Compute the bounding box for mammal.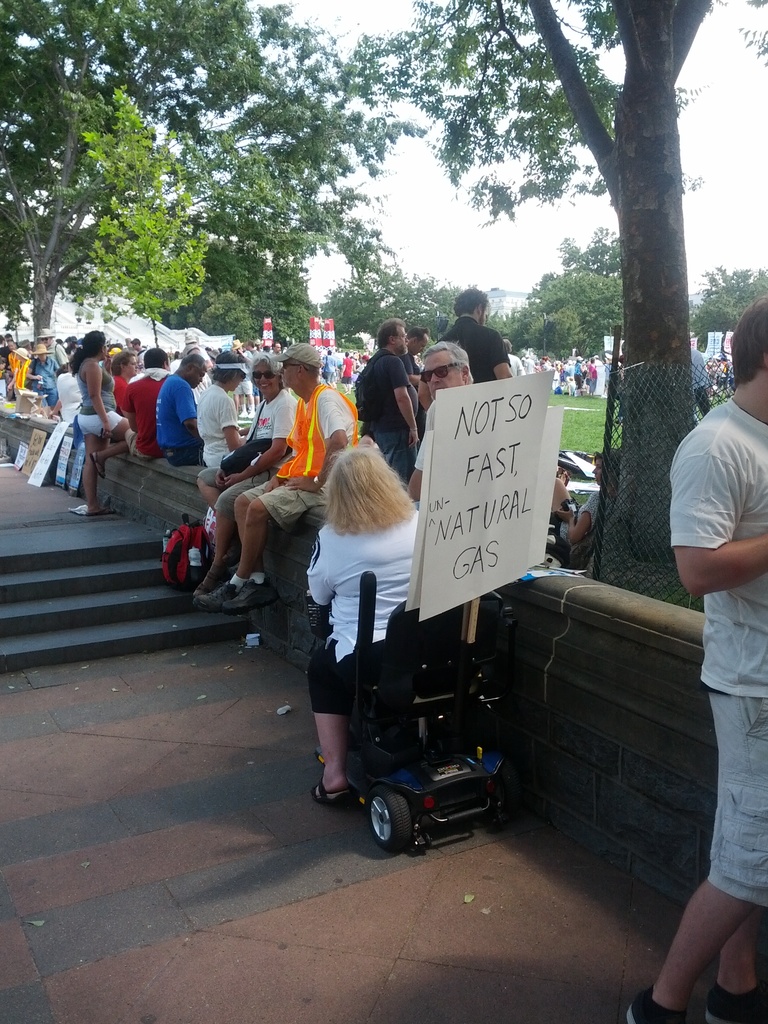
box=[4, 332, 15, 350].
